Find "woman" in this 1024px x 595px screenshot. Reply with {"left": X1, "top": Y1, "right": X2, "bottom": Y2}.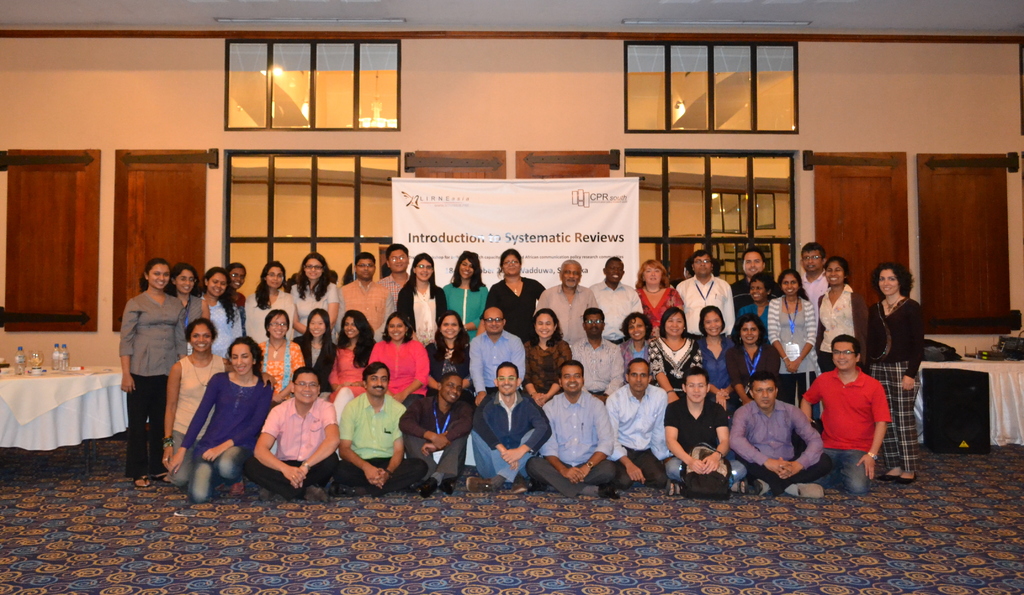
{"left": 394, "top": 253, "right": 447, "bottom": 363}.
